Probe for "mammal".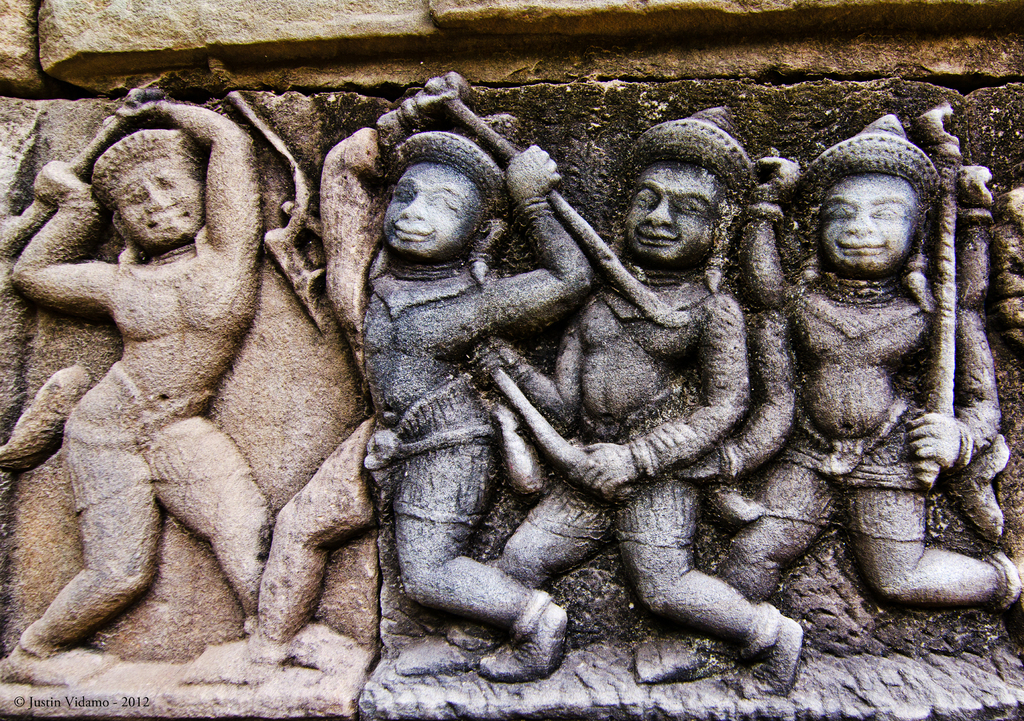
Probe result: l=195, t=74, r=593, b=679.
